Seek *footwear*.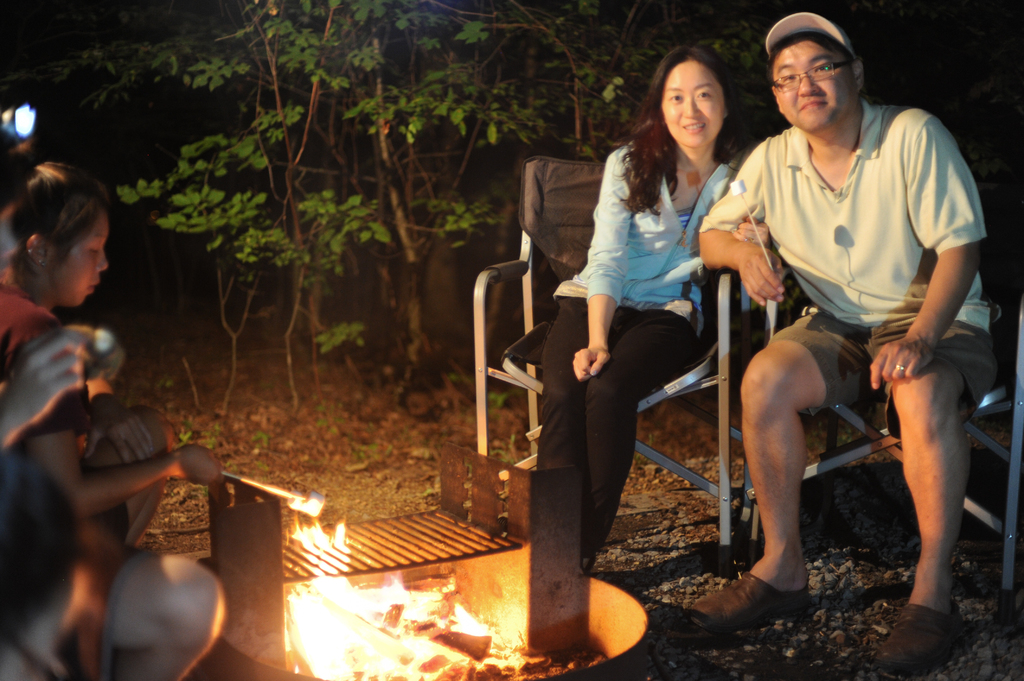
bbox=(878, 599, 966, 677).
